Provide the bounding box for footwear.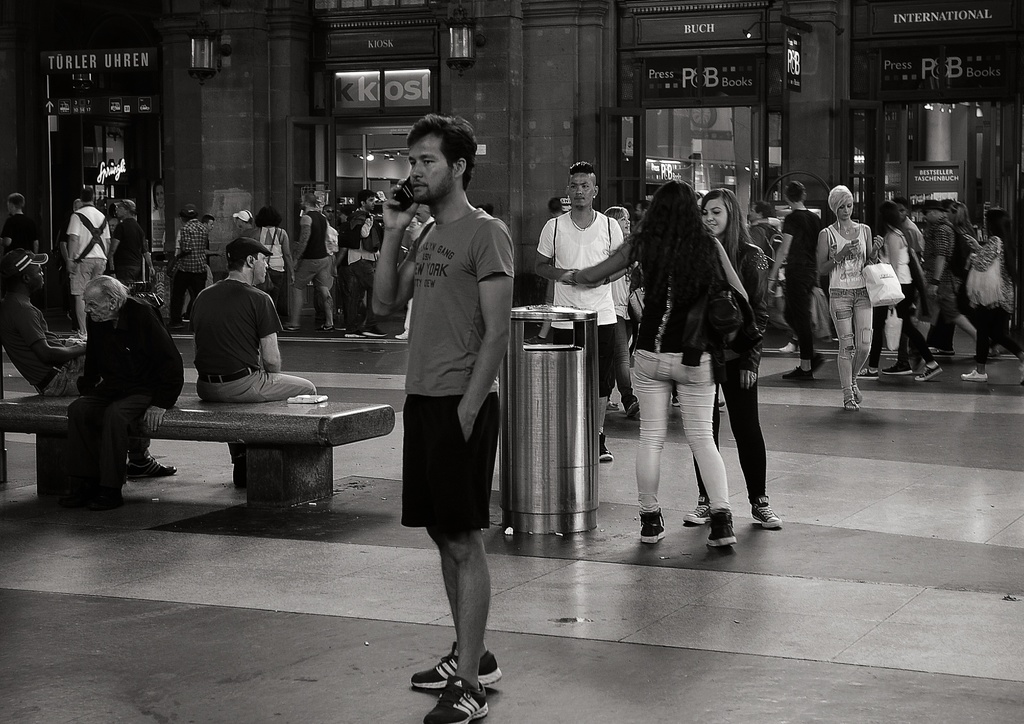
left=919, top=359, right=940, bottom=378.
